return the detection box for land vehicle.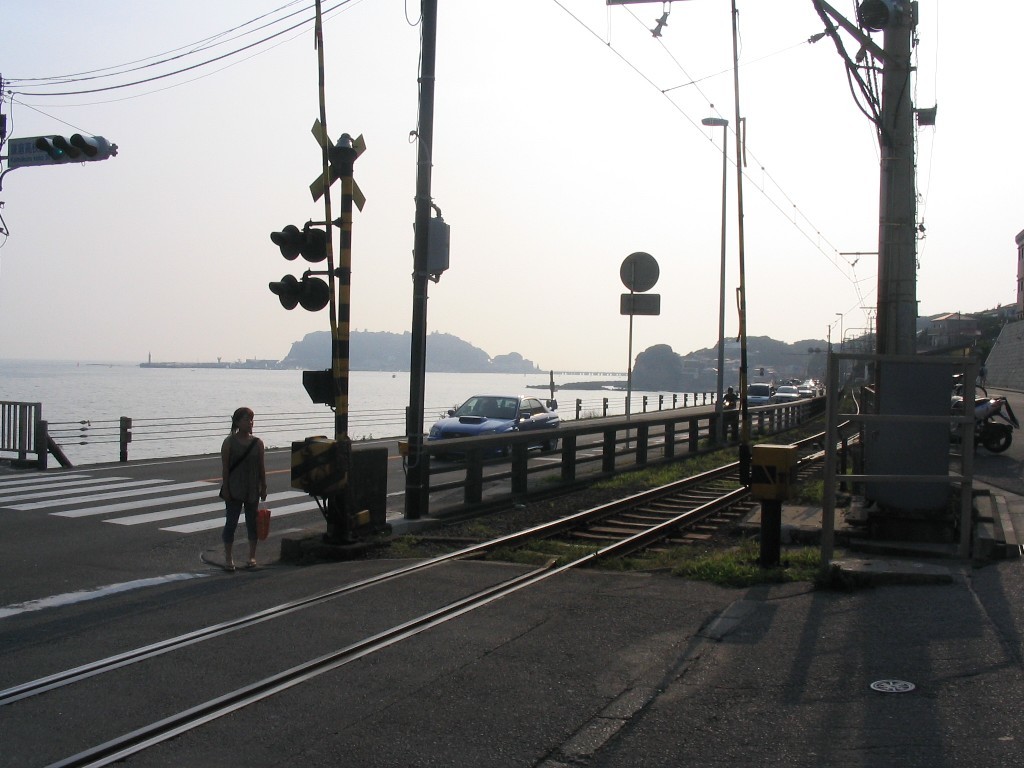
<region>774, 382, 800, 399</region>.
